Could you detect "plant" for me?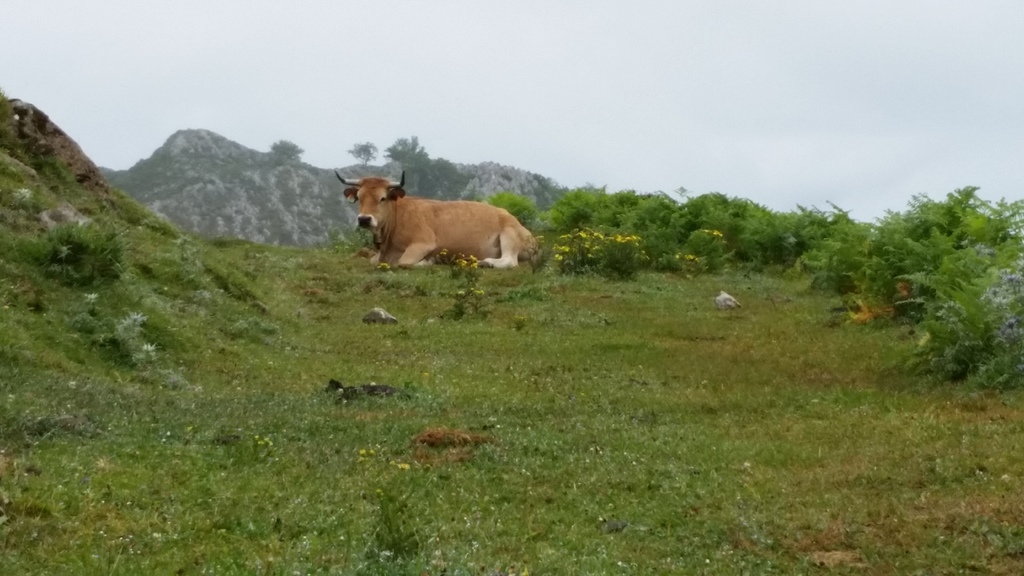
Detection result: (670, 214, 739, 267).
